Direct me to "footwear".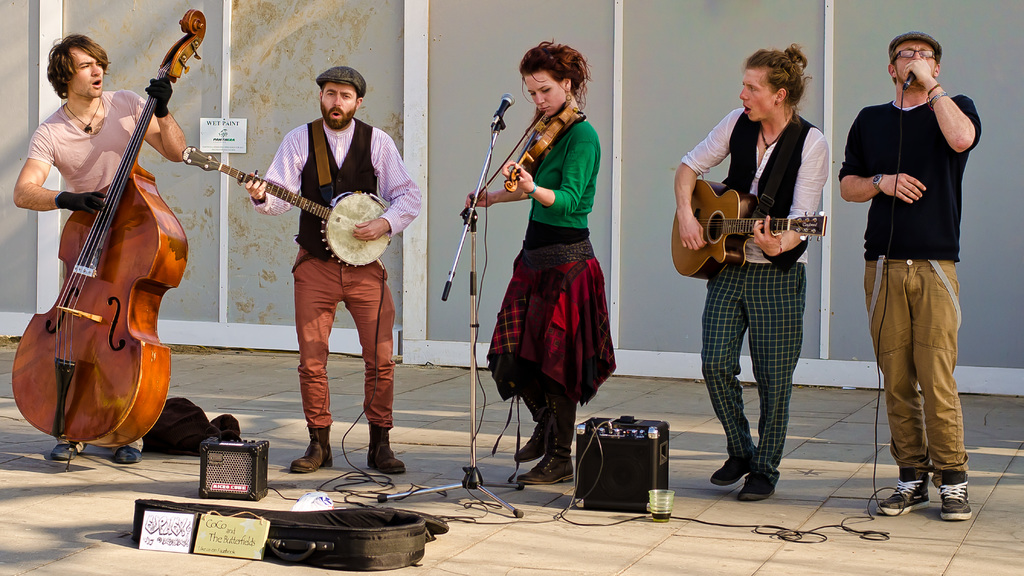
Direction: left=111, top=435, right=148, bottom=465.
